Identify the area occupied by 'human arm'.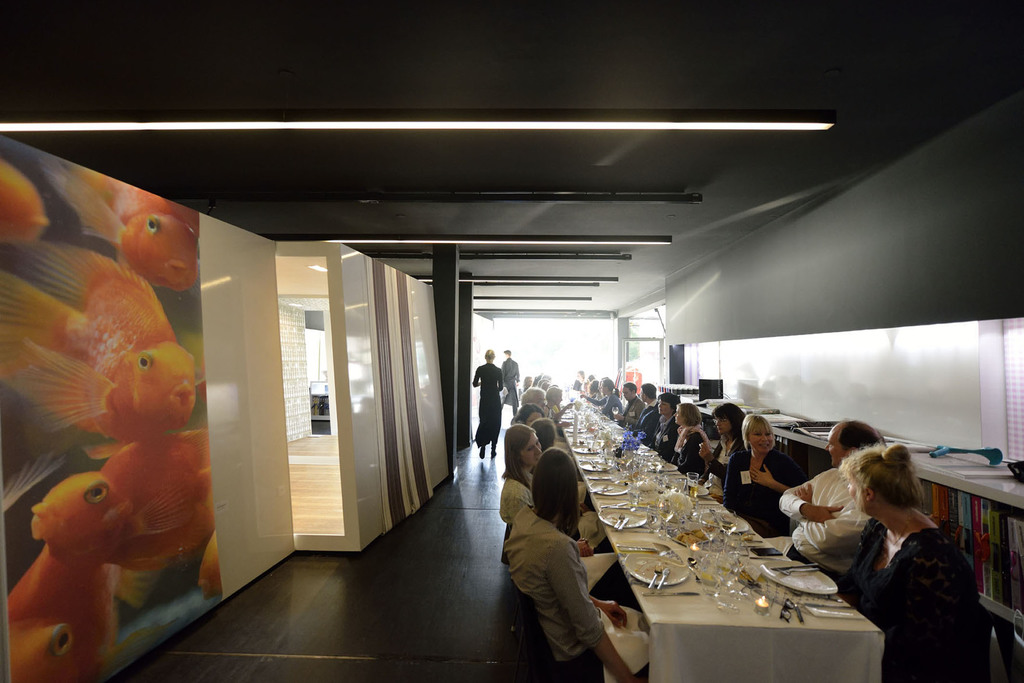
Area: region(700, 440, 712, 467).
